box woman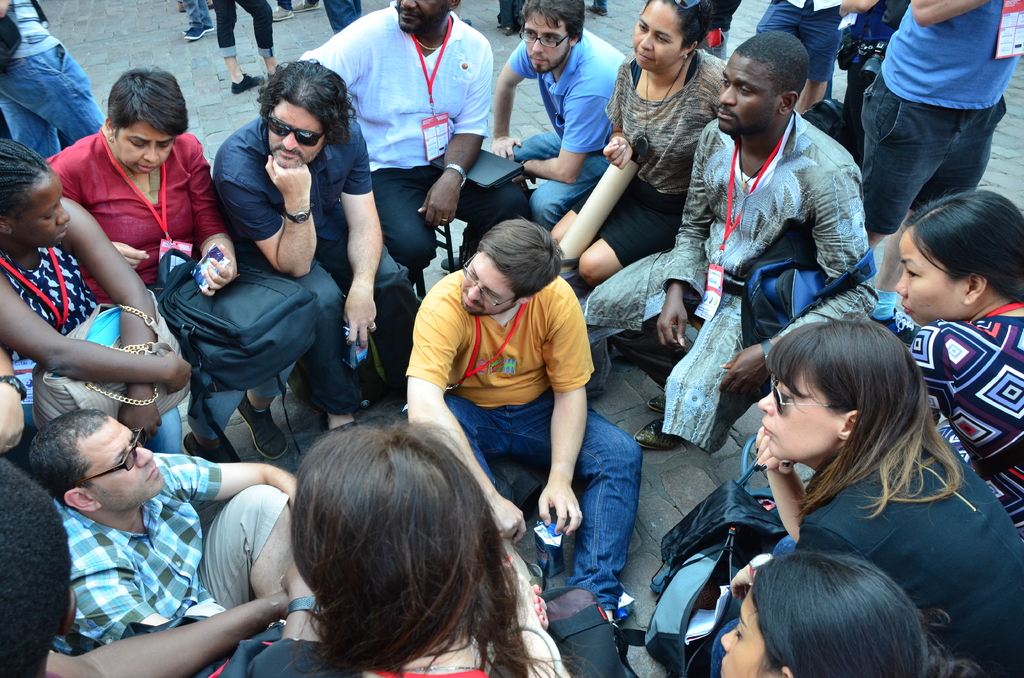
x1=42, y1=63, x2=309, y2=449
